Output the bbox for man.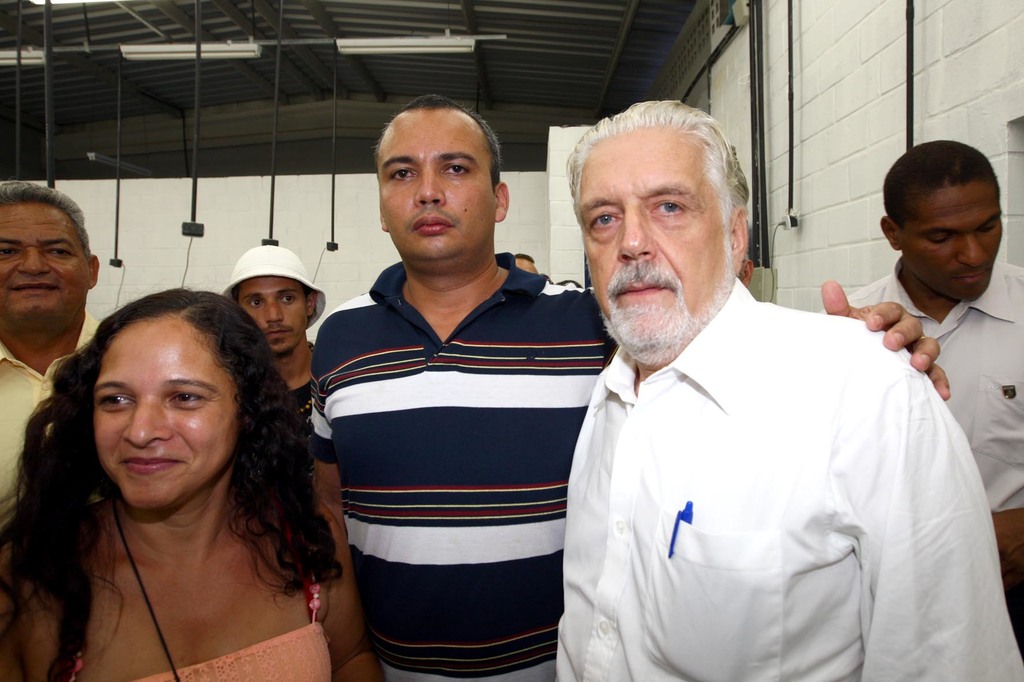
bbox(824, 129, 1023, 613).
